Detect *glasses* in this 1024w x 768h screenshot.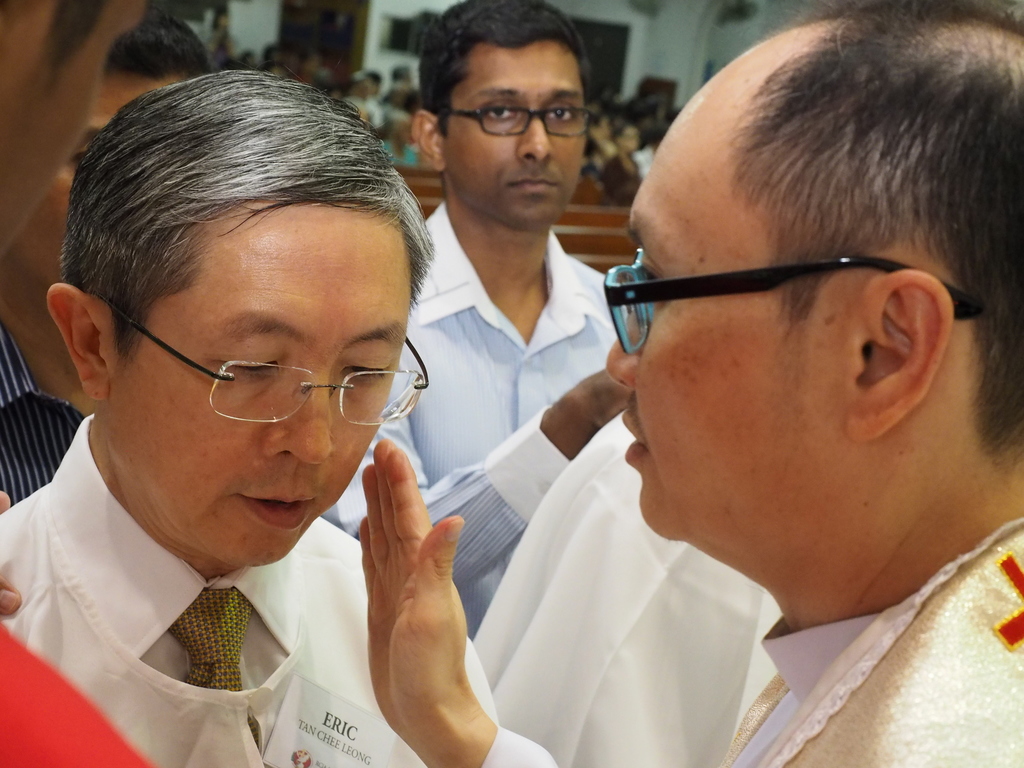
Detection: x1=433, y1=102, x2=609, y2=152.
